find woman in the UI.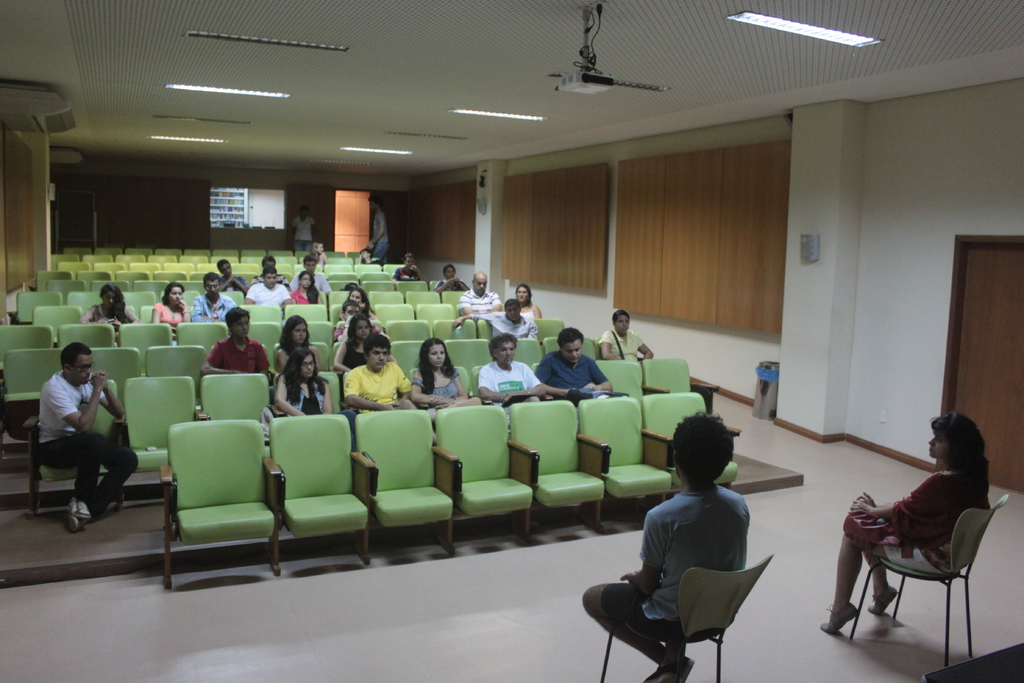
UI element at 599, 311, 660, 365.
